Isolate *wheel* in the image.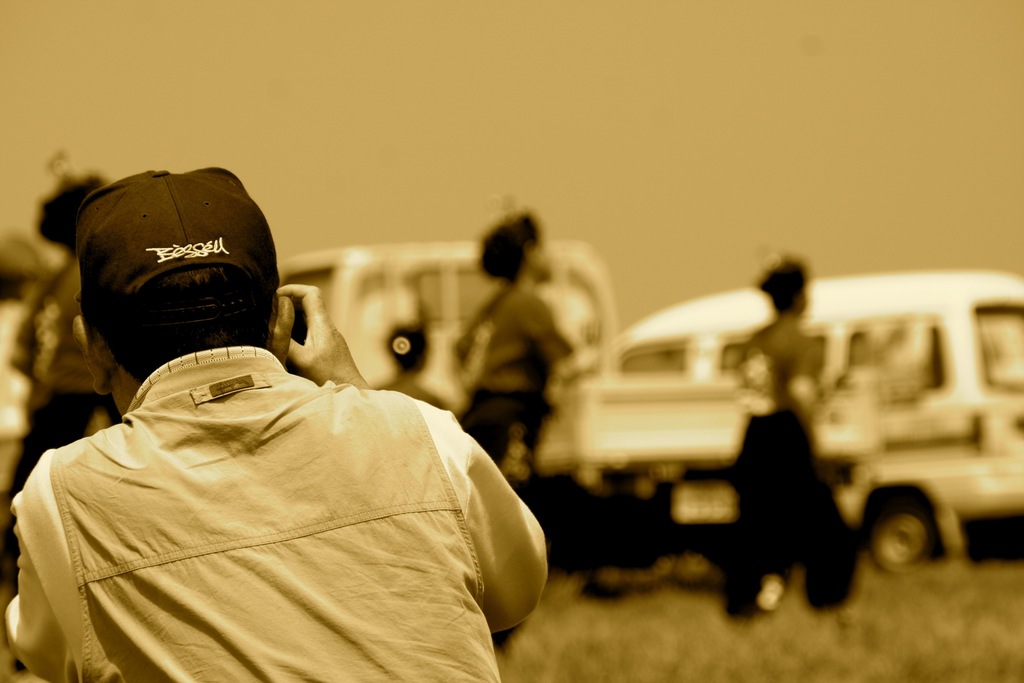
Isolated region: [874, 507, 926, 568].
